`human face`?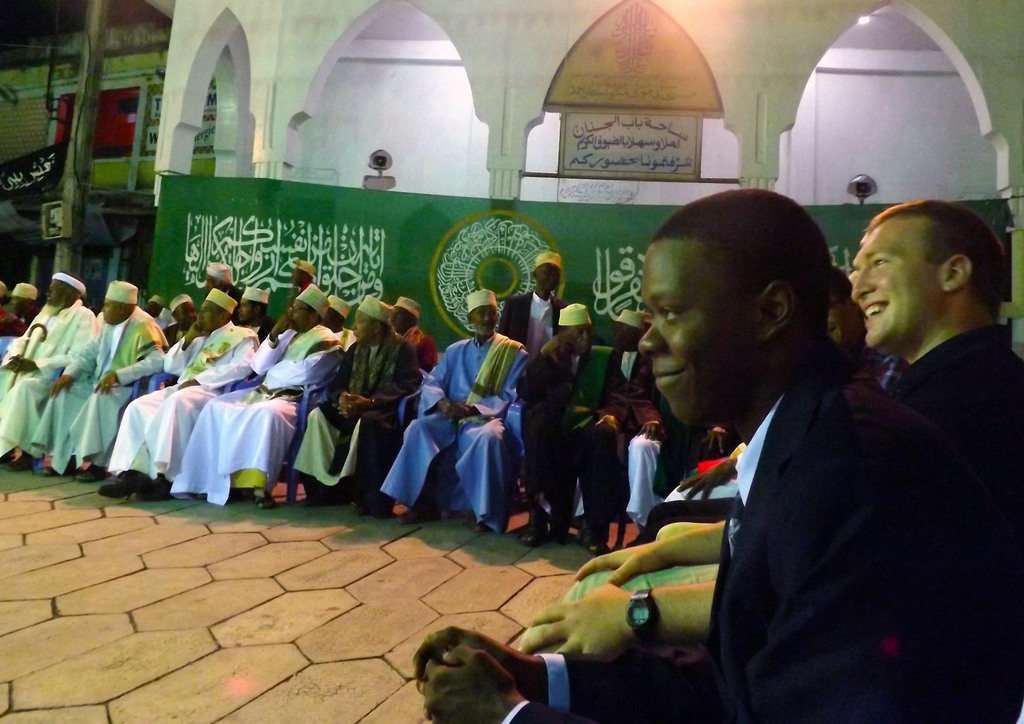
rect(849, 212, 924, 354)
